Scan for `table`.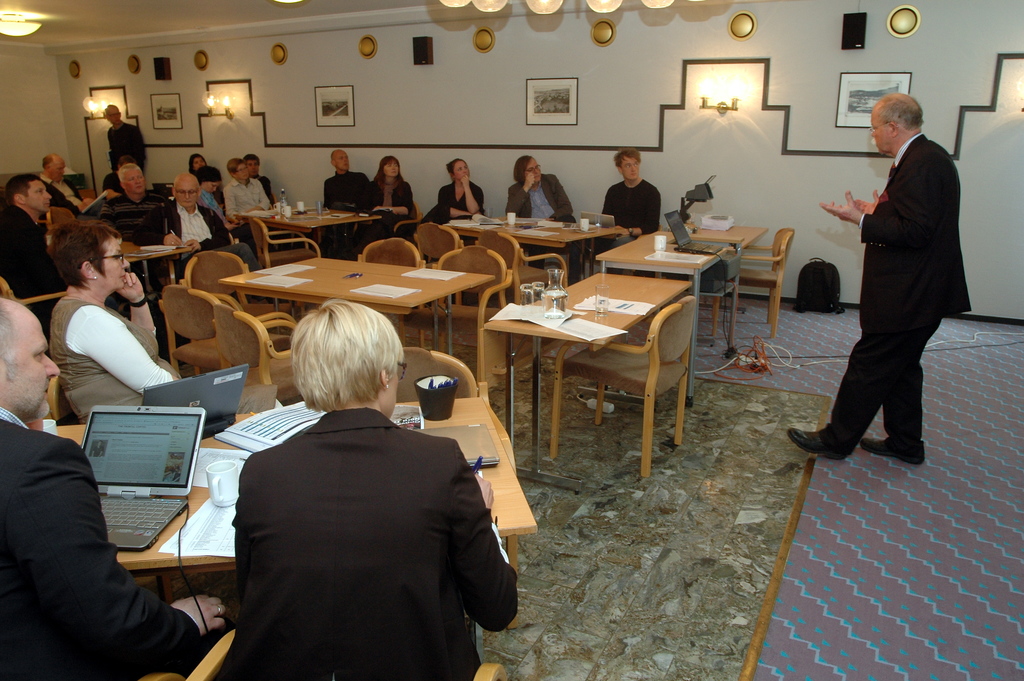
Scan result: select_region(120, 245, 193, 302).
